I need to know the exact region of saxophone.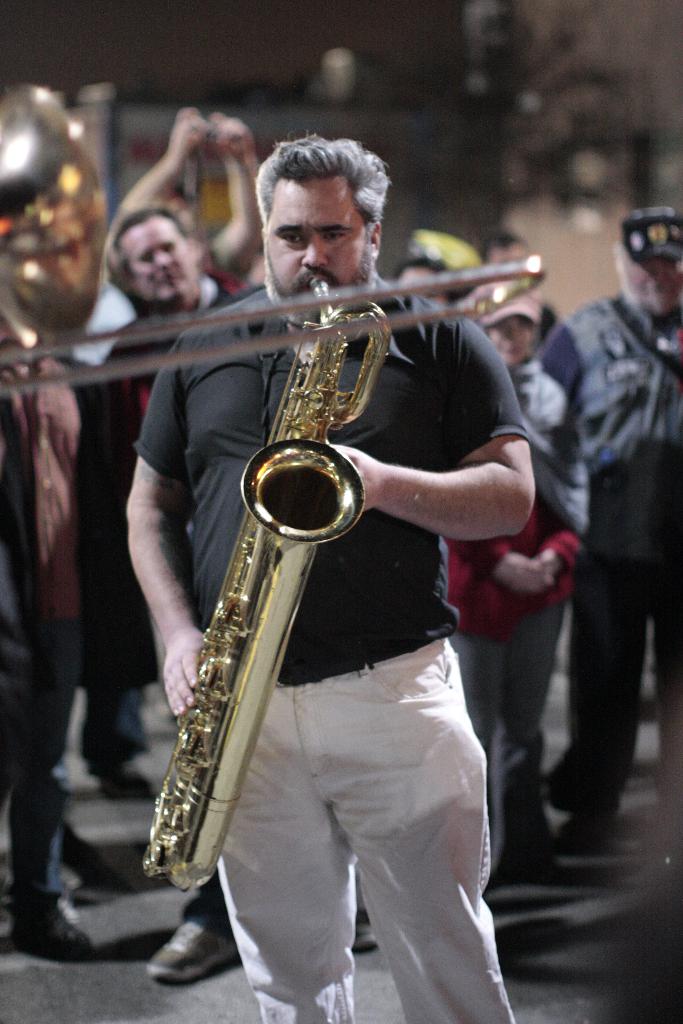
Region: x1=143 y1=272 x2=391 y2=892.
